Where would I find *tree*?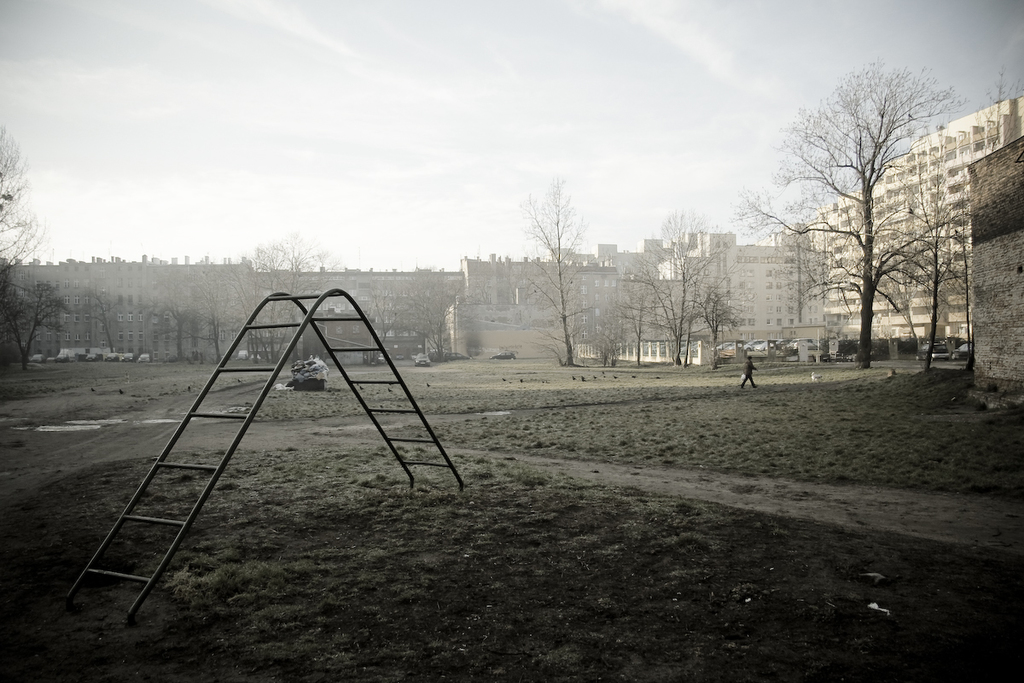
At left=0, top=125, right=42, bottom=351.
